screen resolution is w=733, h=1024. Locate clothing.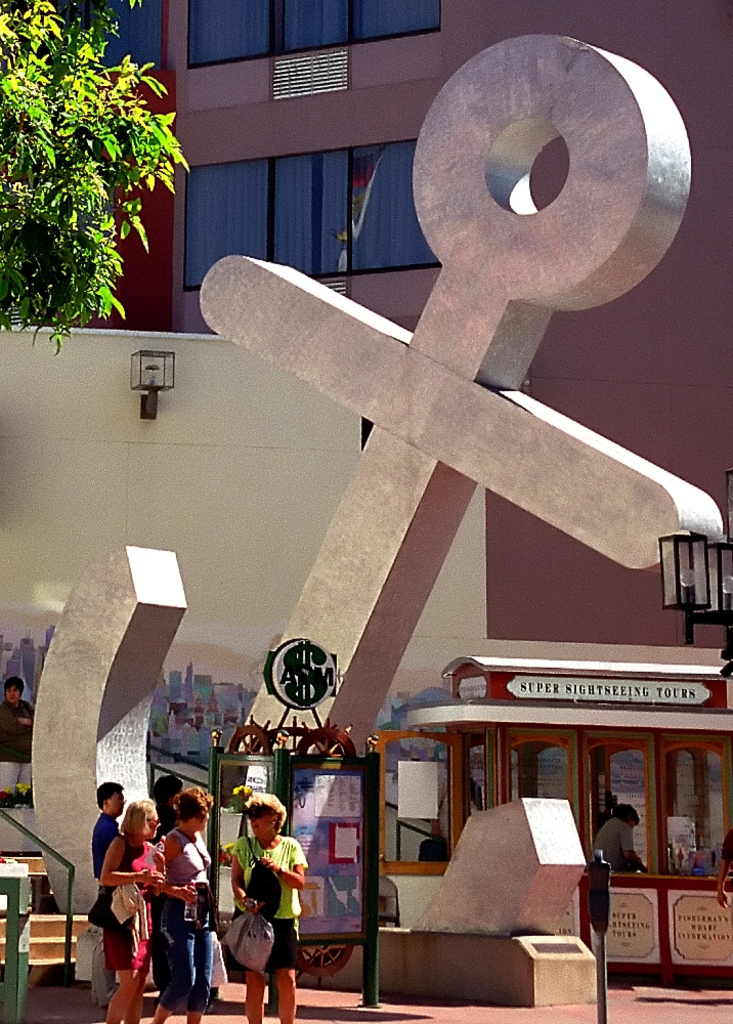
Rect(99, 834, 170, 970).
